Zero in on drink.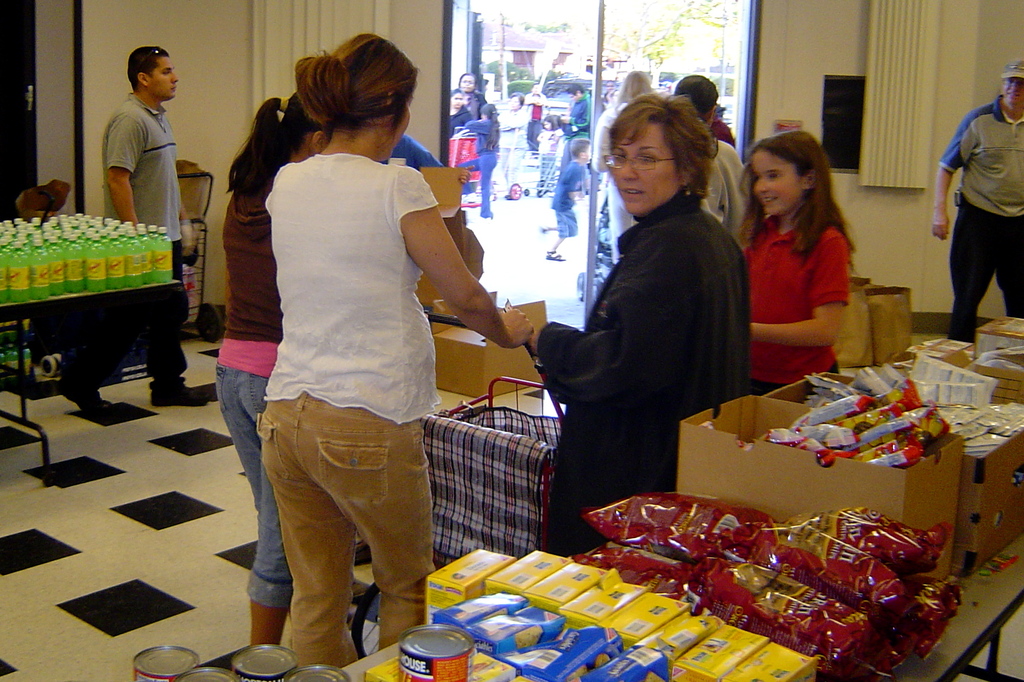
Zeroed in: <box>127,645,196,681</box>.
